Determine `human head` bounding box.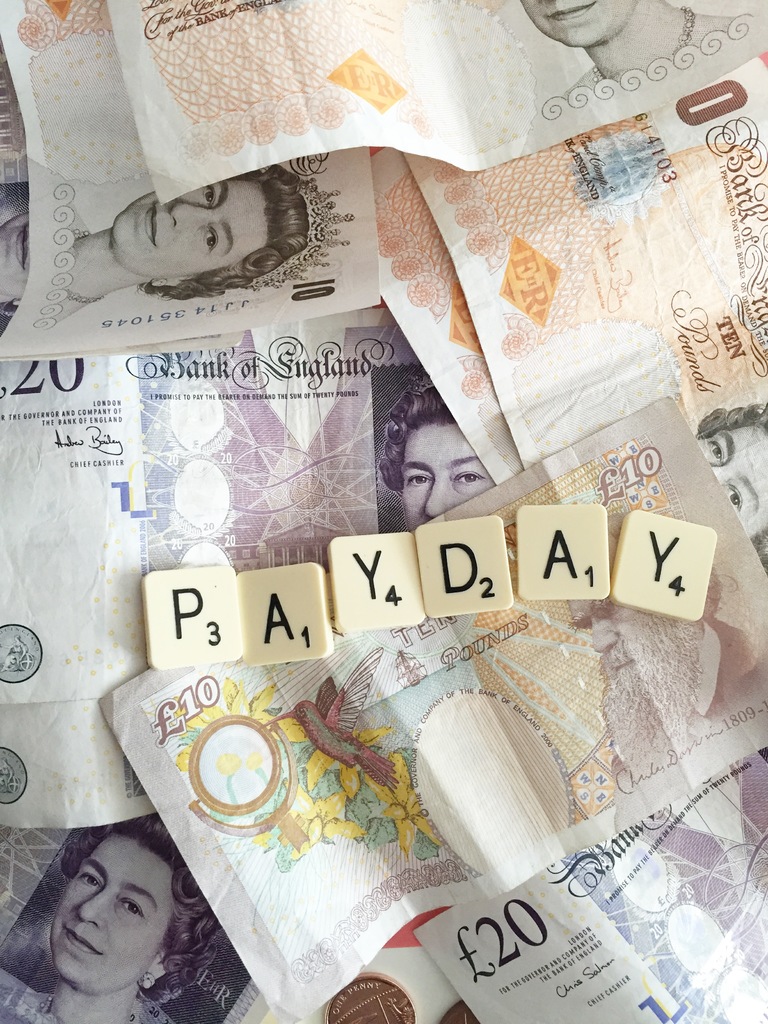
Determined: [x1=116, y1=172, x2=310, y2=280].
